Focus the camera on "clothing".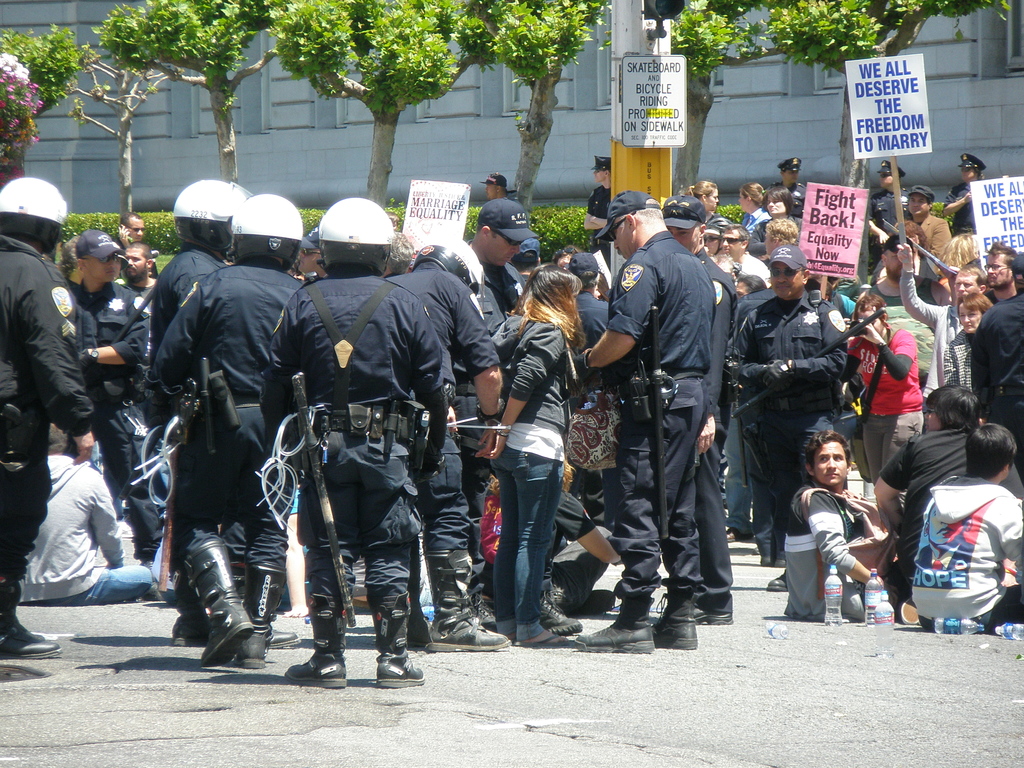
Focus region: 966,301,1023,451.
